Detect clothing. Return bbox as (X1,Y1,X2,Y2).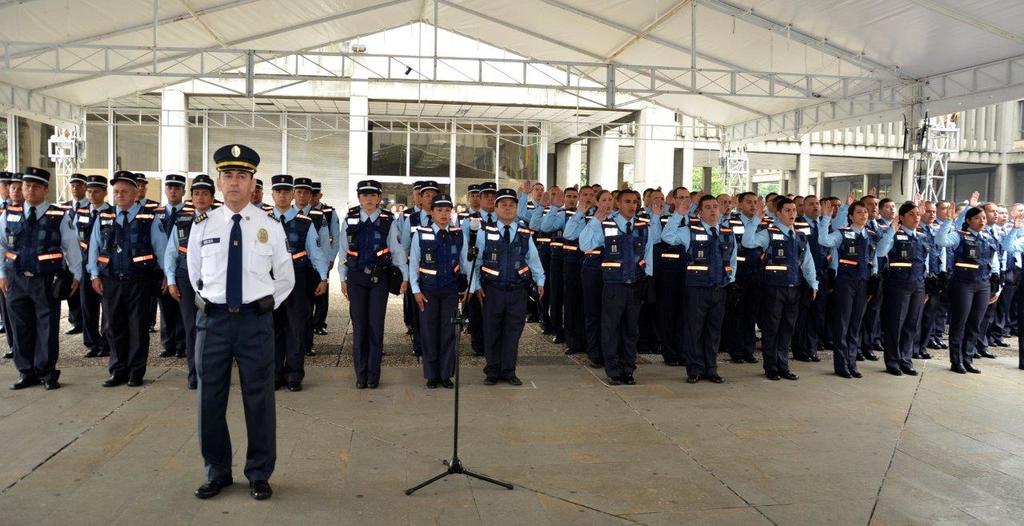
(654,214,745,387).
